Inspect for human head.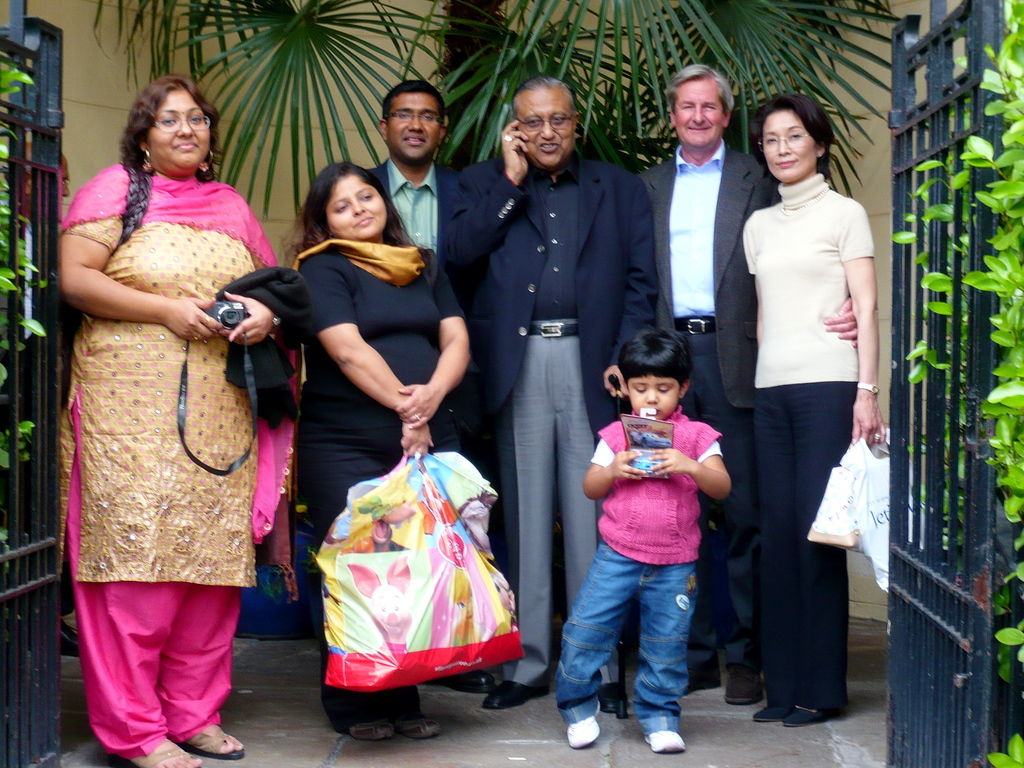
Inspection: <bbox>764, 98, 826, 180</bbox>.
